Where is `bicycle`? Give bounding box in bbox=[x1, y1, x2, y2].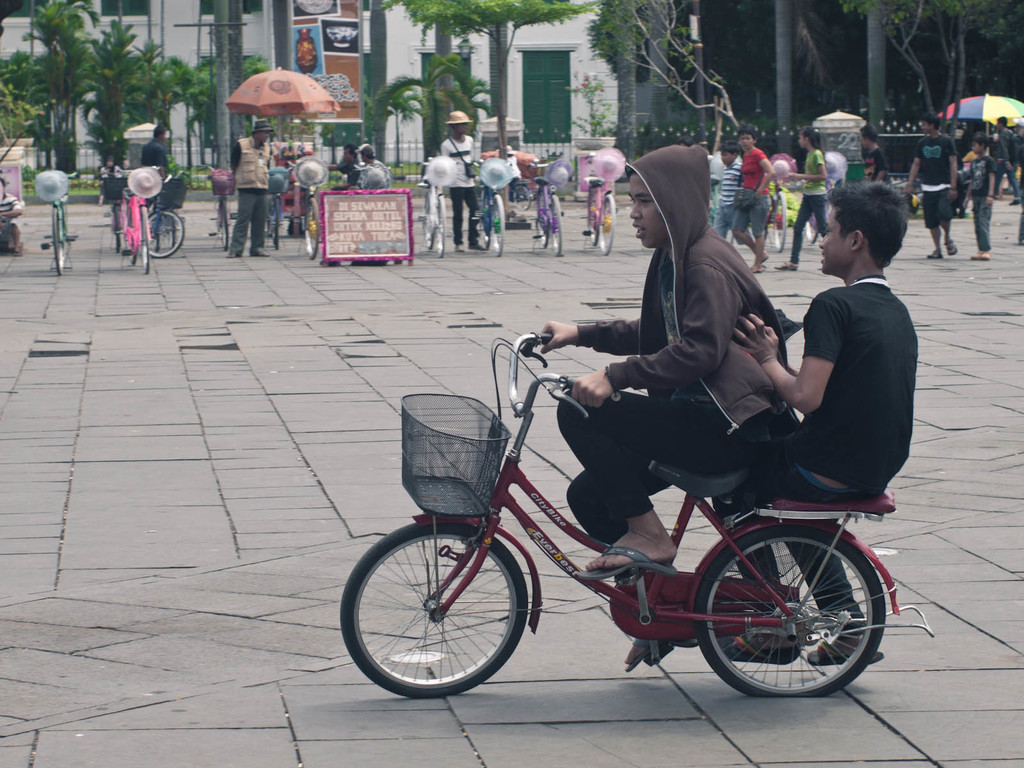
bbox=[119, 176, 156, 276].
